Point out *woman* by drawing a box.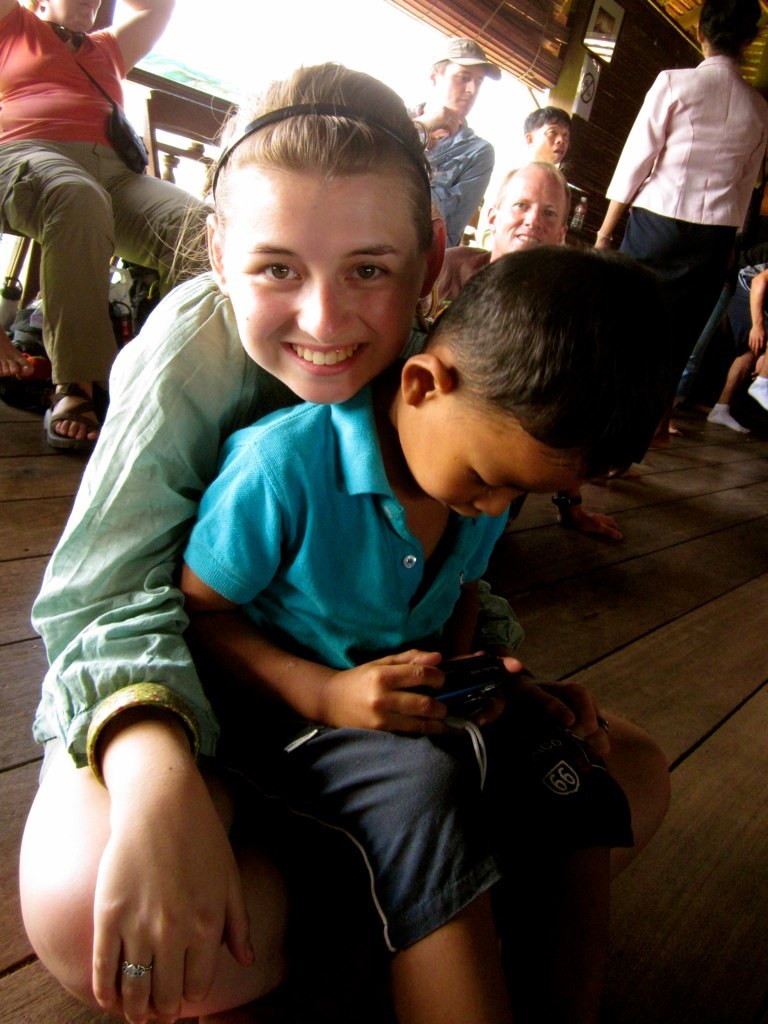
x1=3, y1=0, x2=190, y2=473.
